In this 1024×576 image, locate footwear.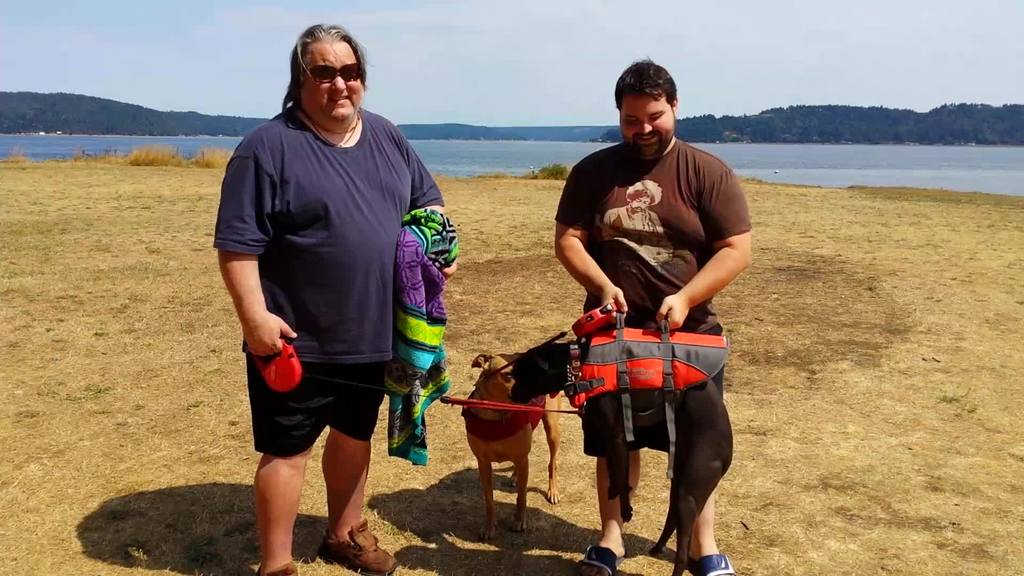
Bounding box: (x1=316, y1=516, x2=396, y2=575).
